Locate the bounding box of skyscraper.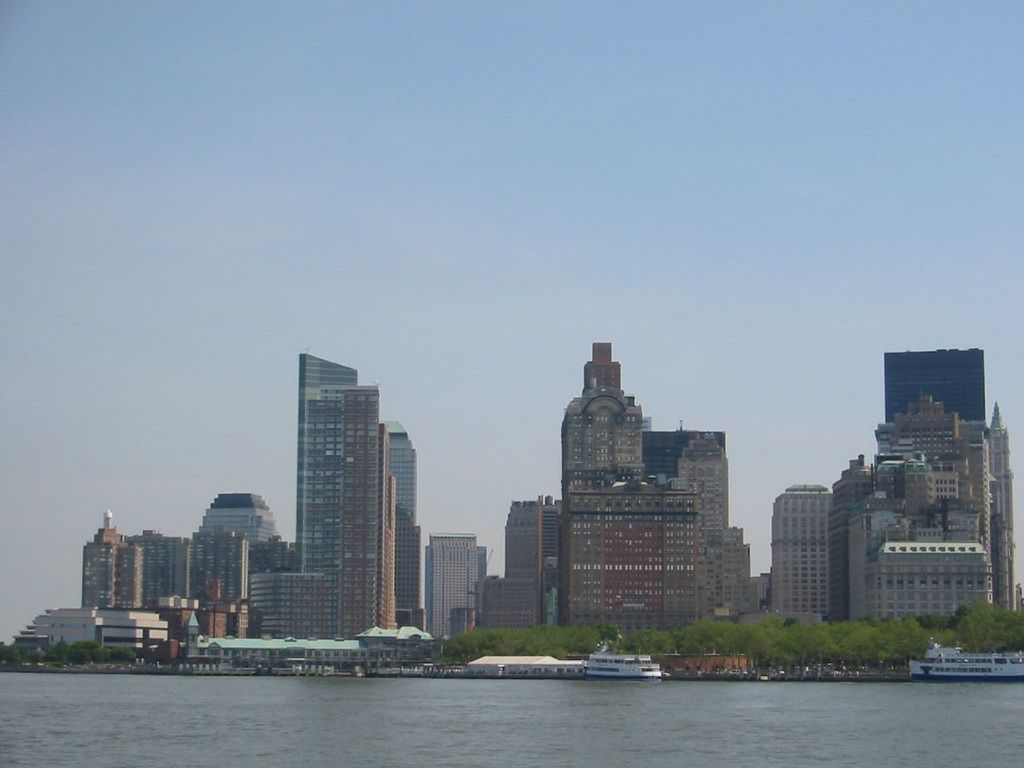
Bounding box: x1=374 y1=418 x2=424 y2=634.
